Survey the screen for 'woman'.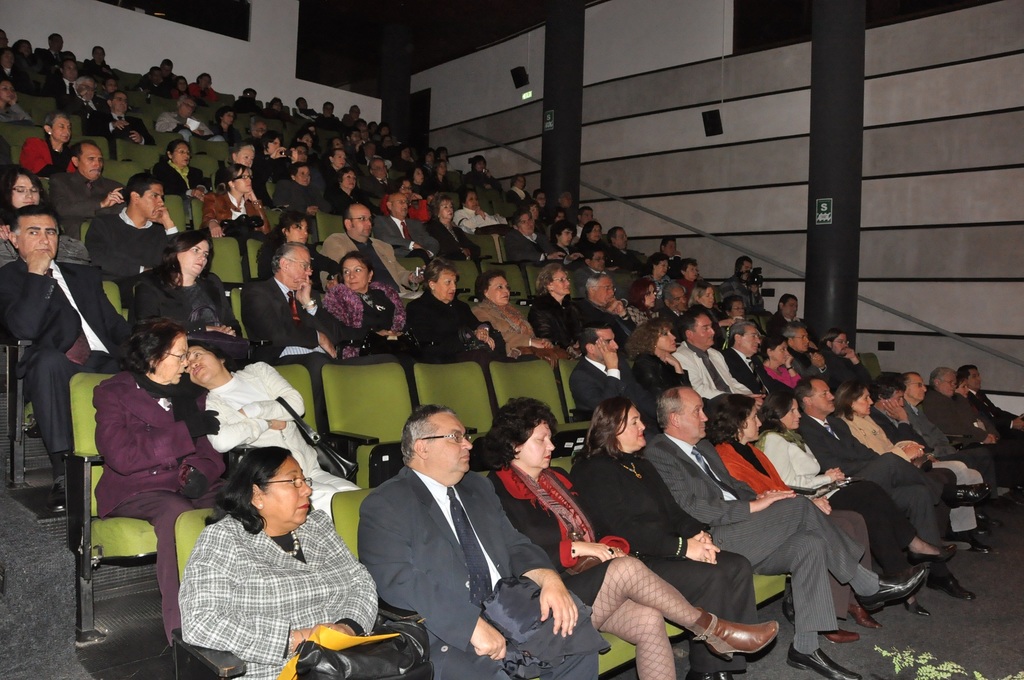
Survey found: x1=755, y1=336, x2=804, y2=393.
